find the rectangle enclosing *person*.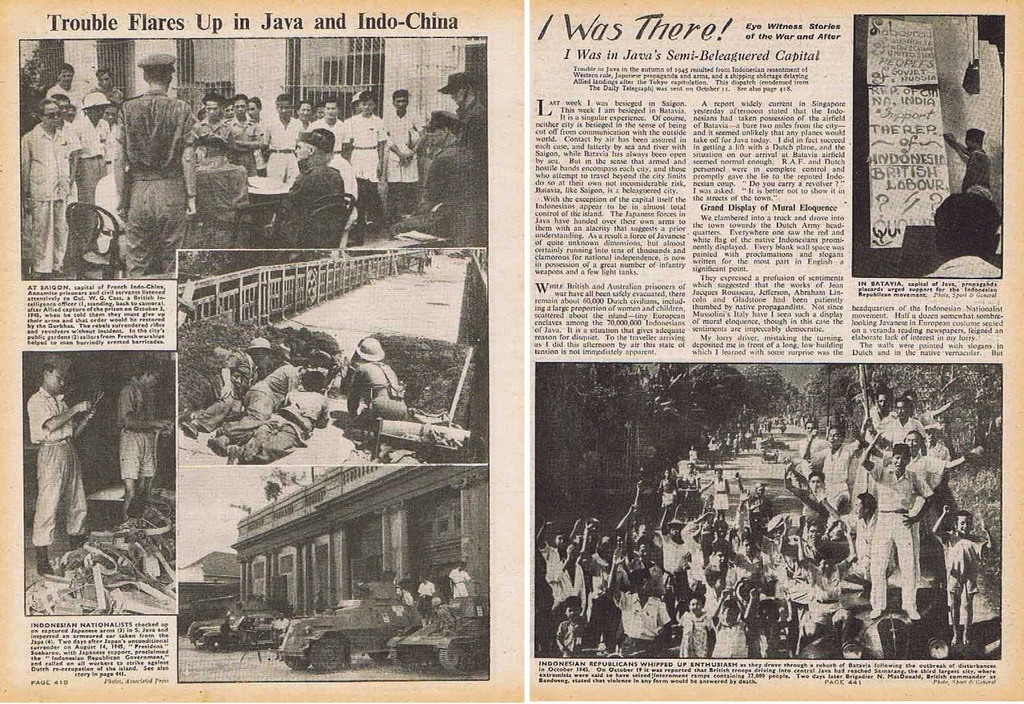
l=235, t=613, r=255, b=647.
